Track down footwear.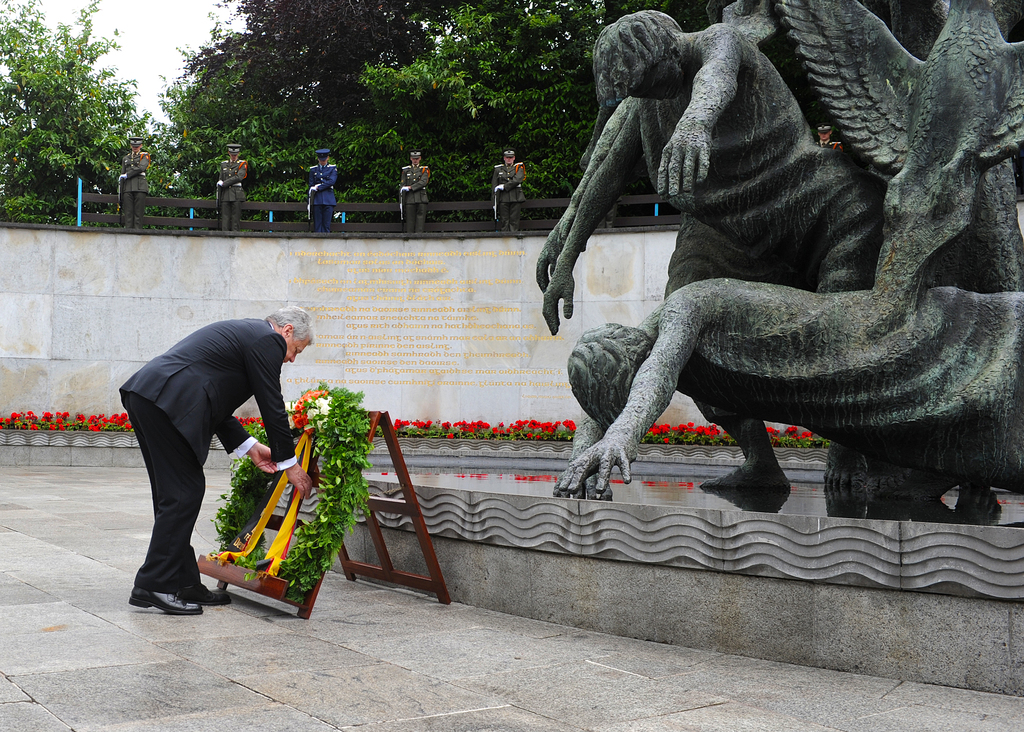
Tracked to <bbox>129, 586, 204, 619</bbox>.
